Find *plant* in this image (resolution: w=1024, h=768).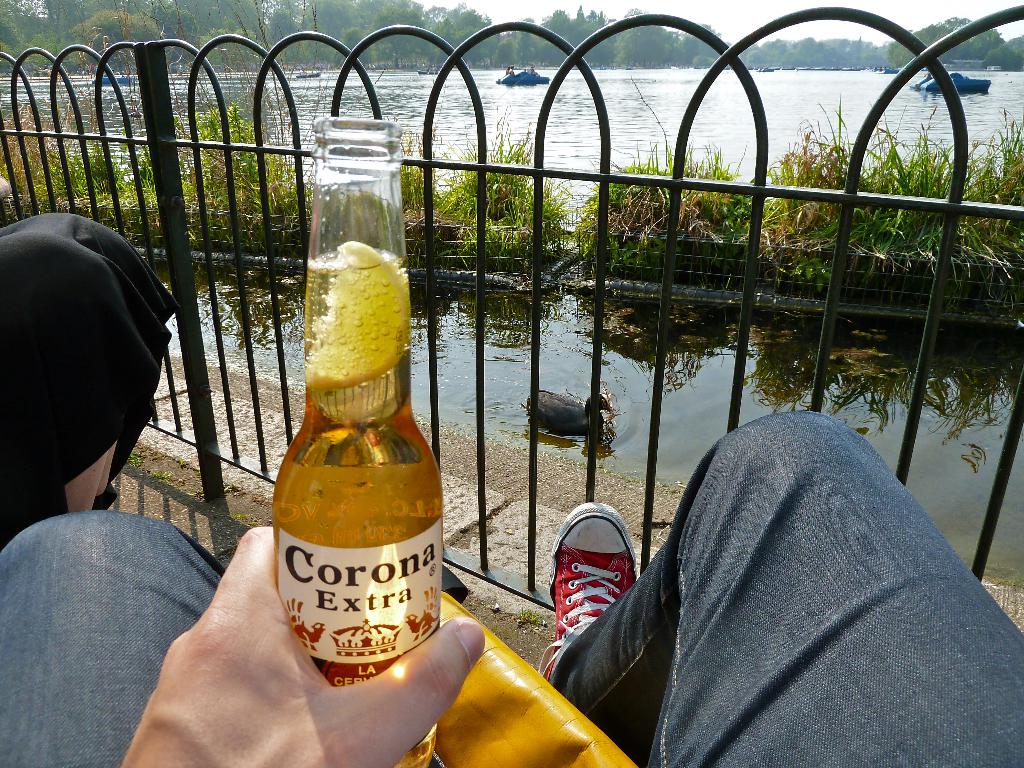
bbox=(406, 95, 577, 310).
